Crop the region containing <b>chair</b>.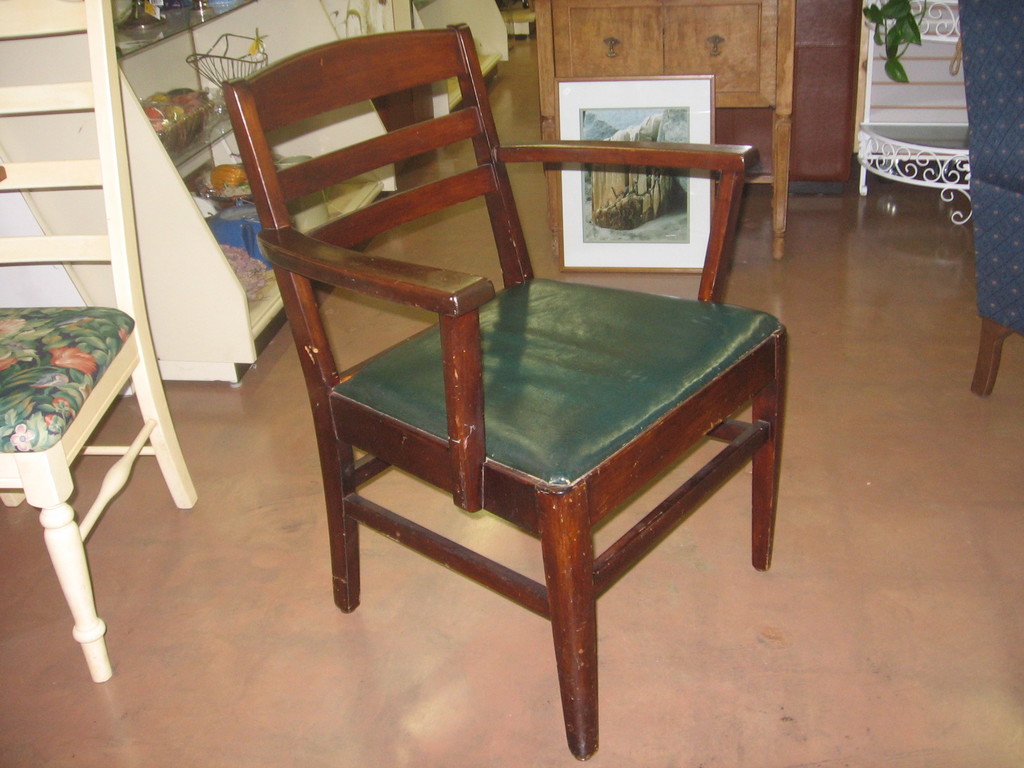
Crop region: rect(197, 2, 800, 743).
